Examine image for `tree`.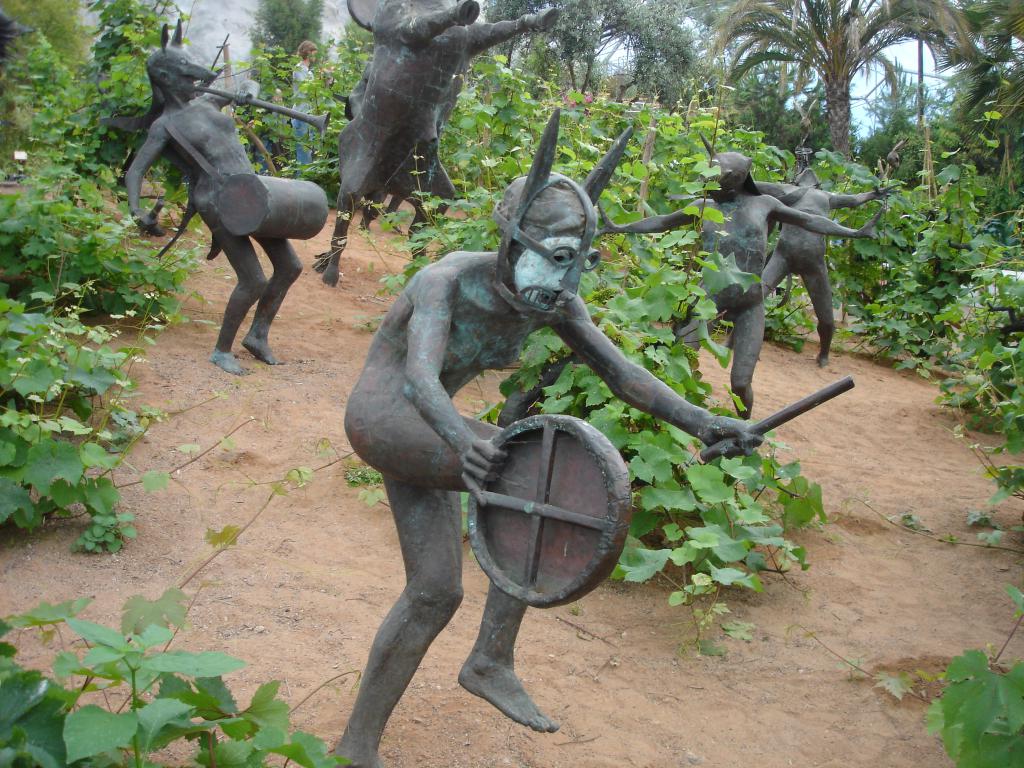
Examination result: [x1=959, y1=0, x2=1023, y2=68].
